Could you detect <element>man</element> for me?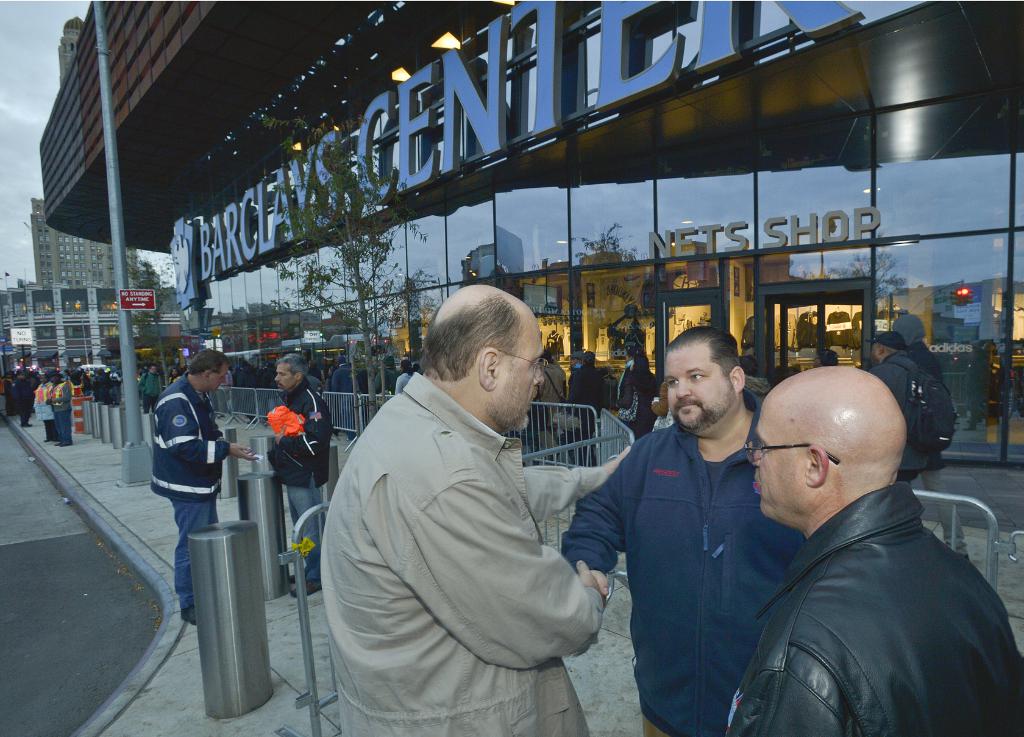
Detection result: [552, 323, 810, 736].
